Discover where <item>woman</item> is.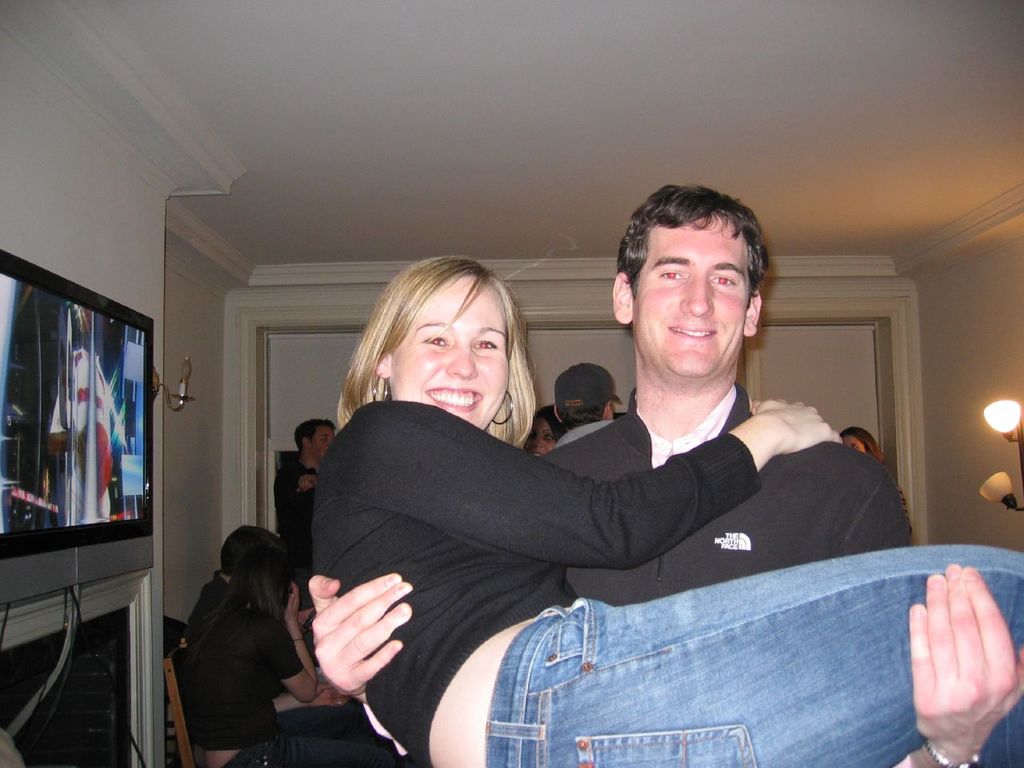
Discovered at [left=838, top=426, right=914, bottom=542].
